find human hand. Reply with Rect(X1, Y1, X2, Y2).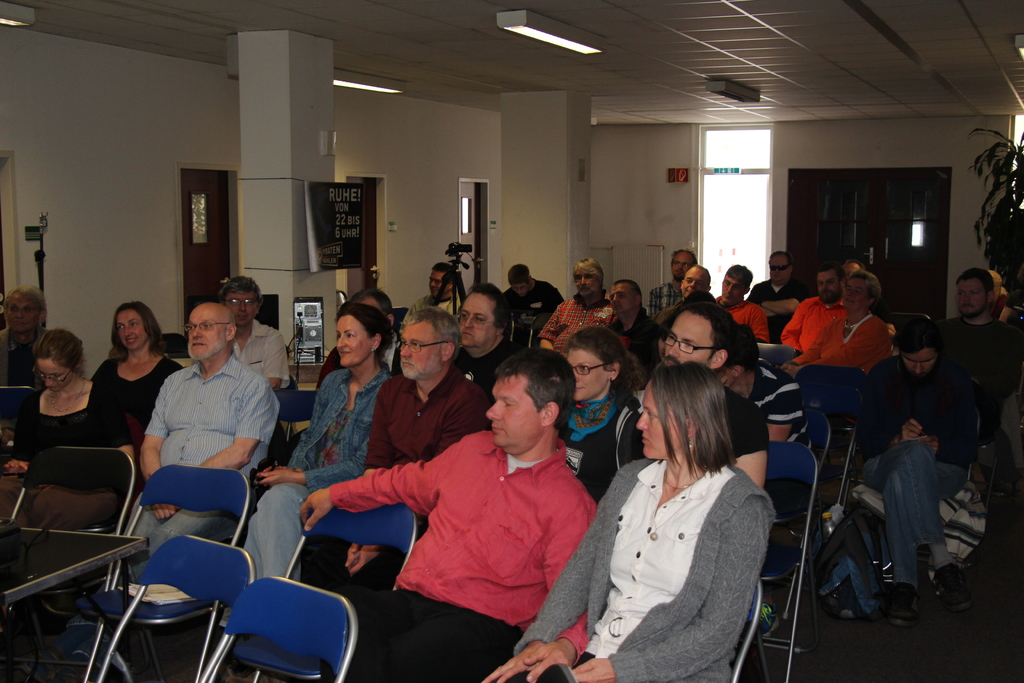
Rect(348, 541, 380, 563).
